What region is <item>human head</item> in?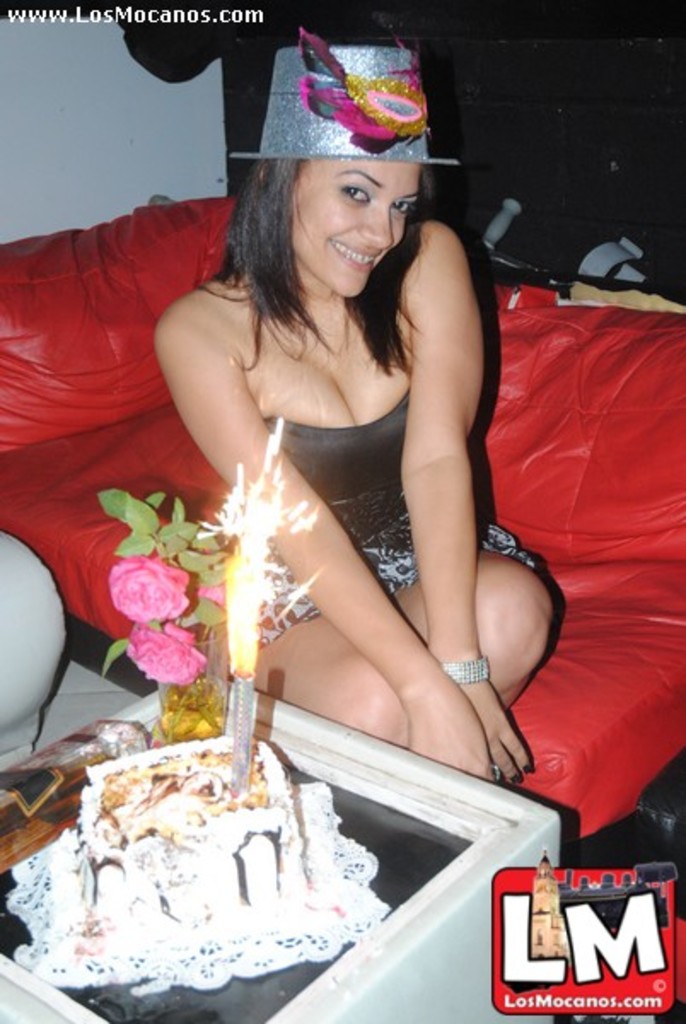
pyautogui.locateOnScreen(235, 60, 457, 307).
